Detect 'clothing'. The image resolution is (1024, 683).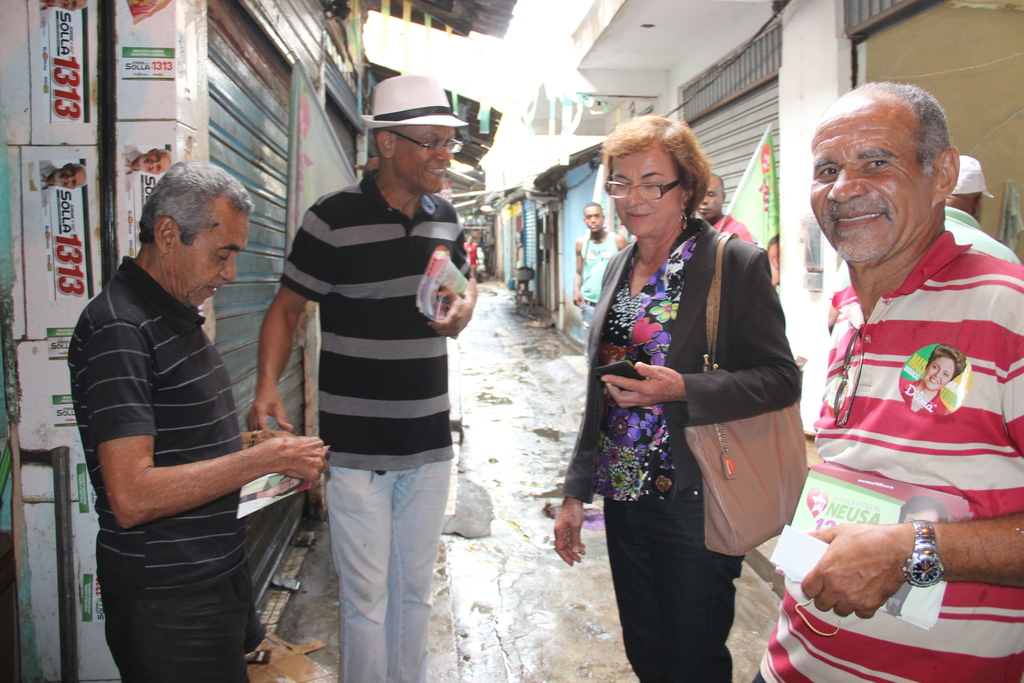
bbox=[463, 244, 479, 265].
